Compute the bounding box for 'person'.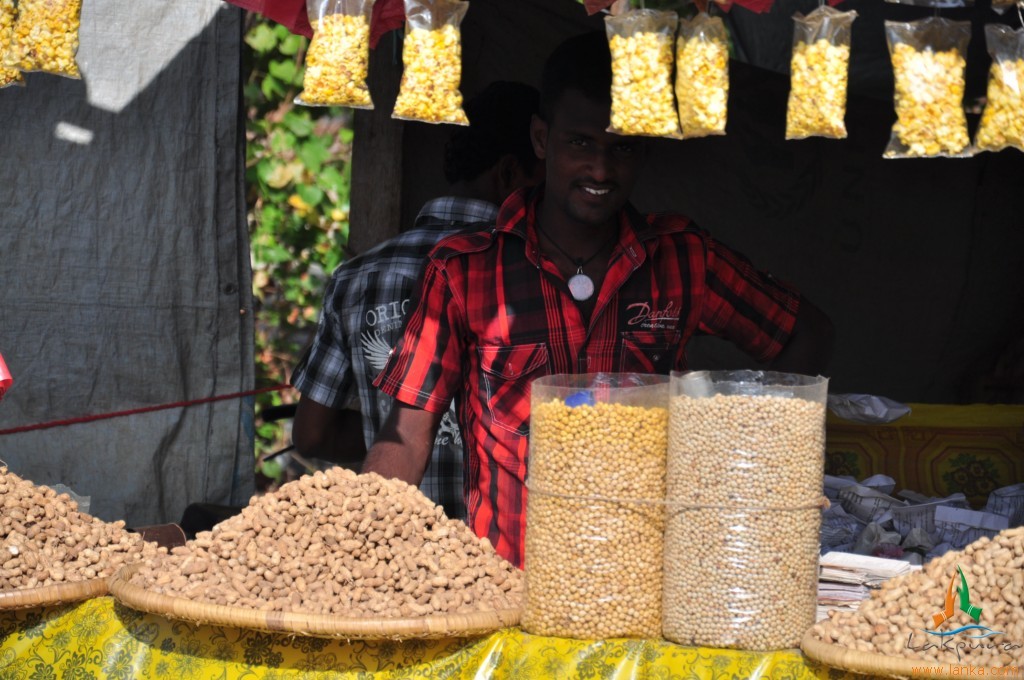
[289, 83, 548, 525].
